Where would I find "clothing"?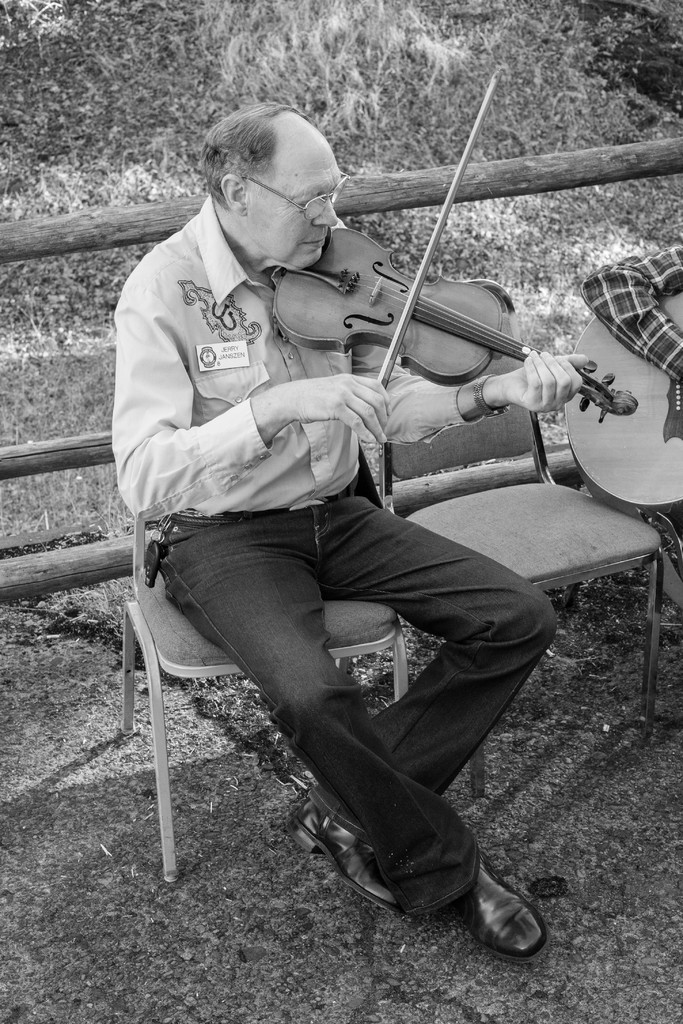
At left=115, top=146, right=417, bottom=698.
